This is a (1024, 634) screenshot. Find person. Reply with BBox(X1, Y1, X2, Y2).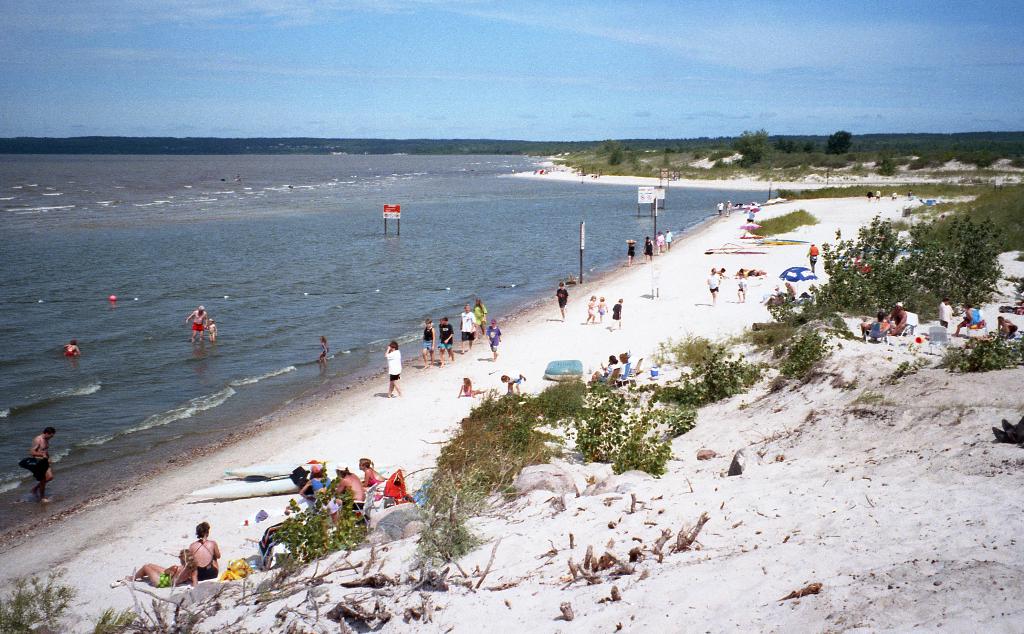
BBox(385, 338, 403, 398).
